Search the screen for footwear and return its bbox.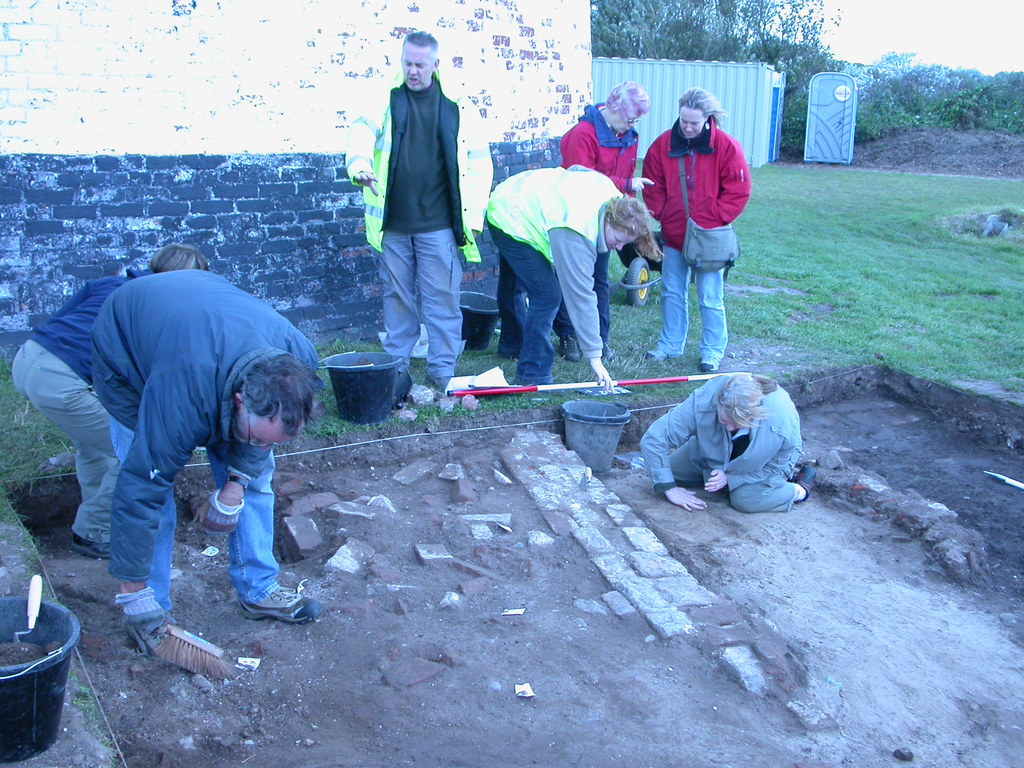
Found: (639,346,685,367).
